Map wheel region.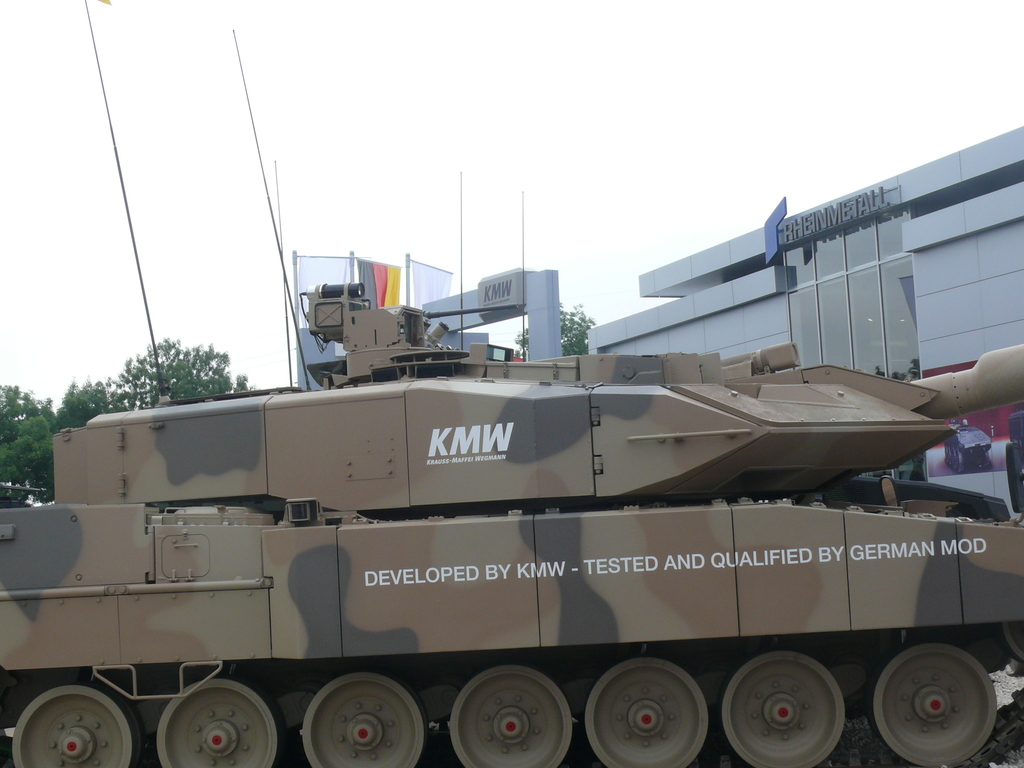
Mapped to [x1=449, y1=667, x2=572, y2=767].
